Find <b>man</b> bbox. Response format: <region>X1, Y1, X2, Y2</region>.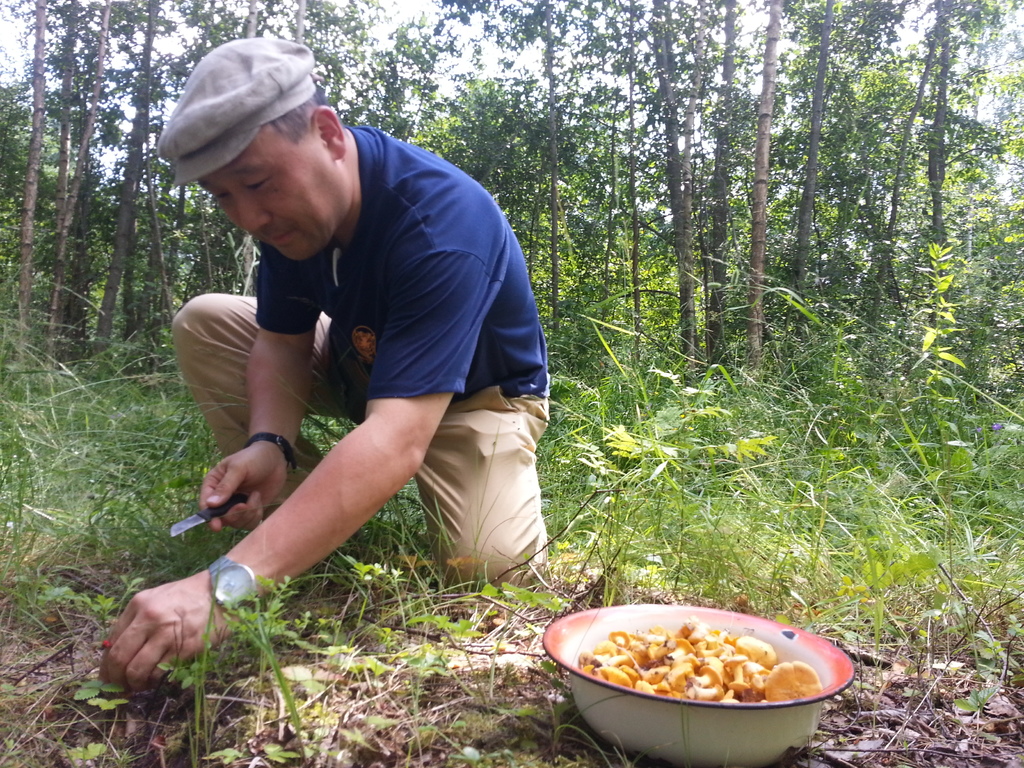
<region>93, 35, 566, 699</region>.
